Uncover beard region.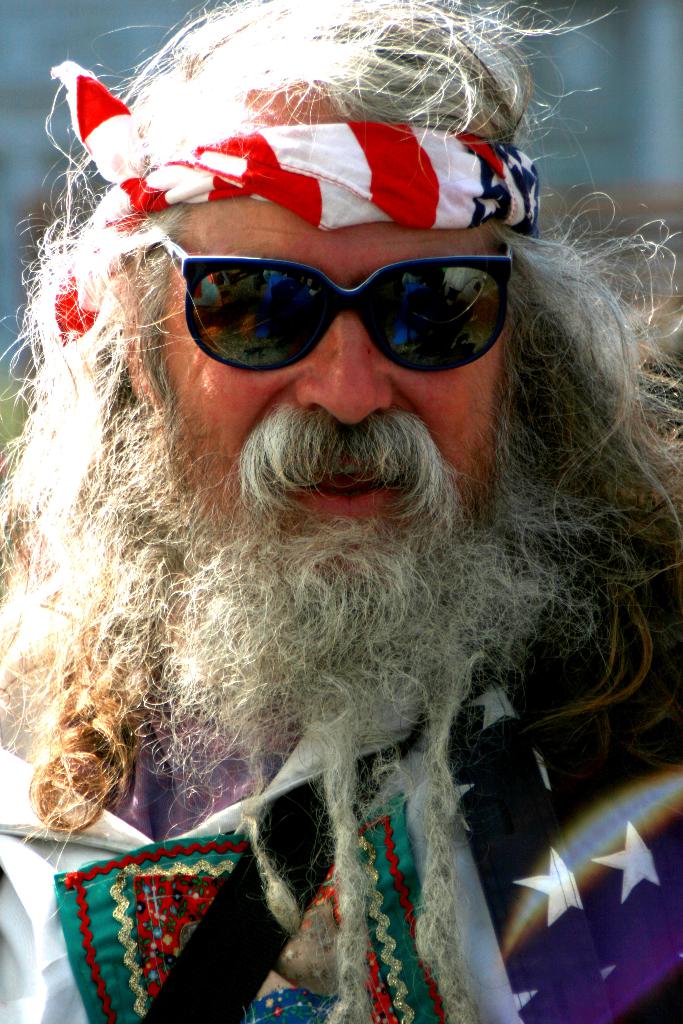
Uncovered: [left=100, top=398, right=630, bottom=829].
